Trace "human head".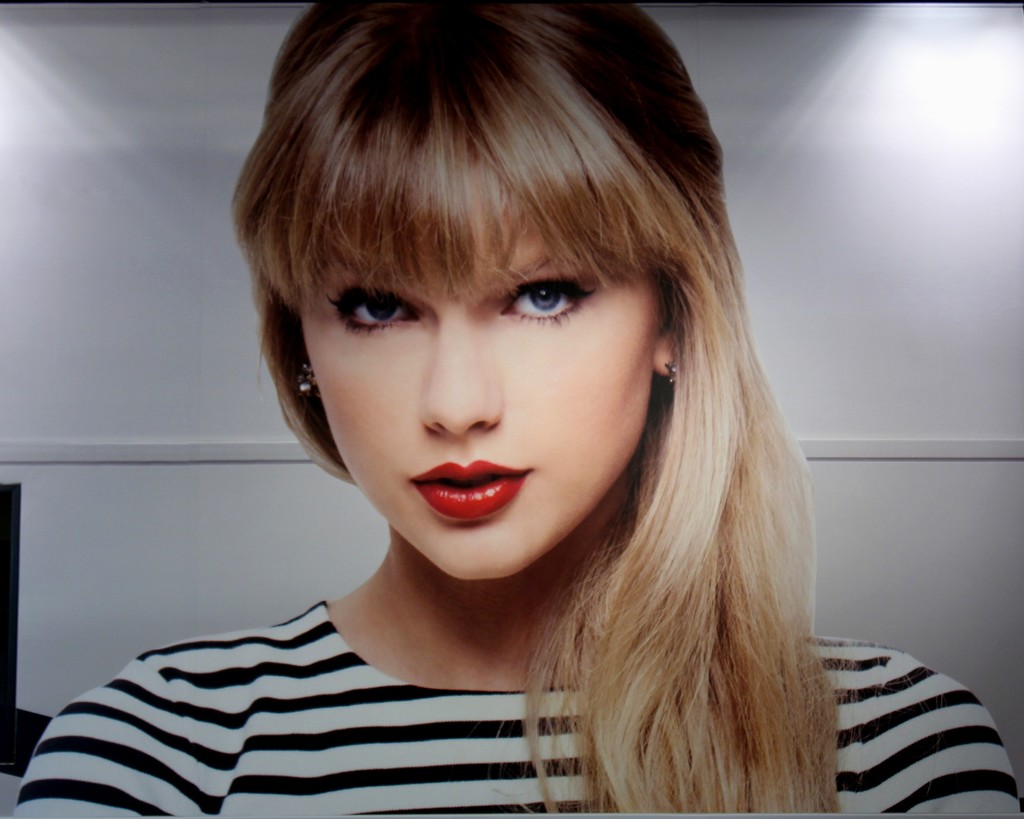
Traced to 198:0:830:605.
